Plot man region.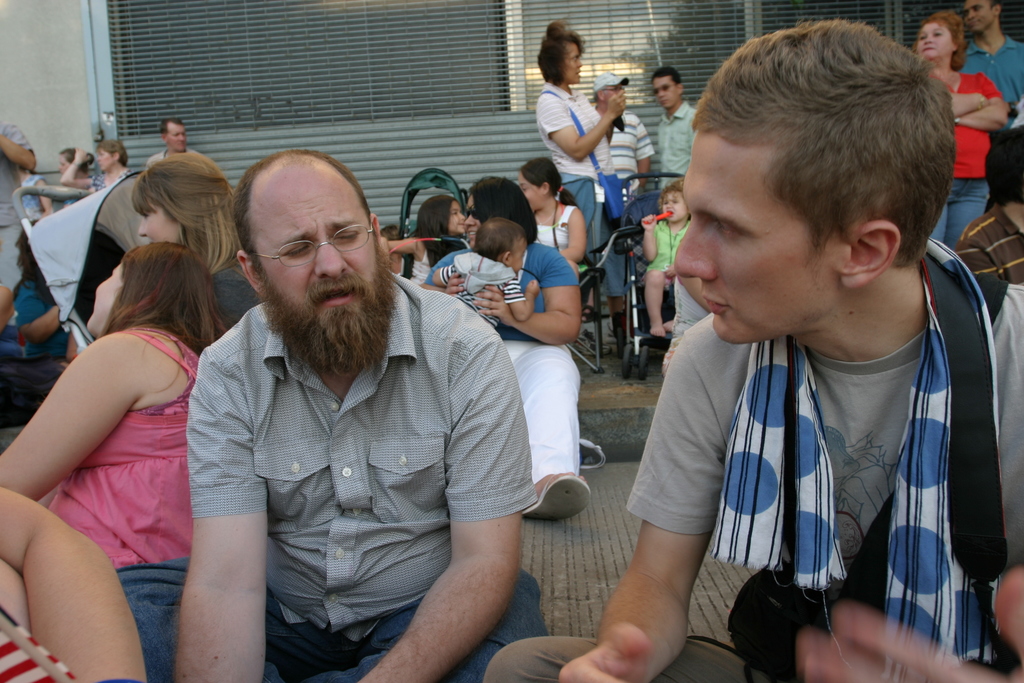
Plotted at crop(167, 131, 532, 643).
